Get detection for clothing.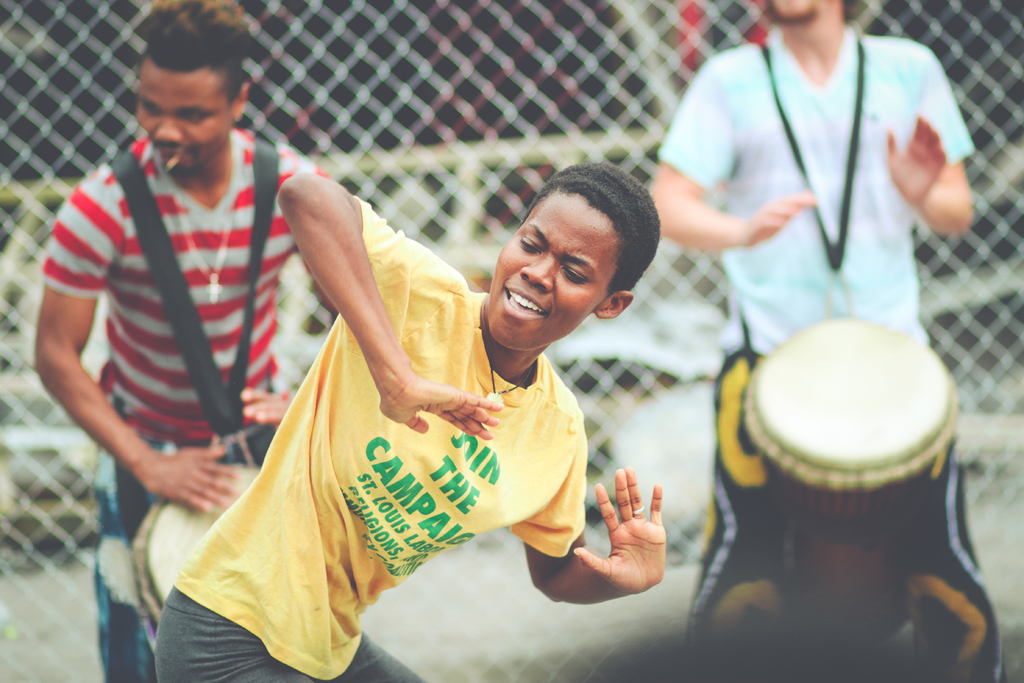
Detection: rect(656, 26, 982, 682).
